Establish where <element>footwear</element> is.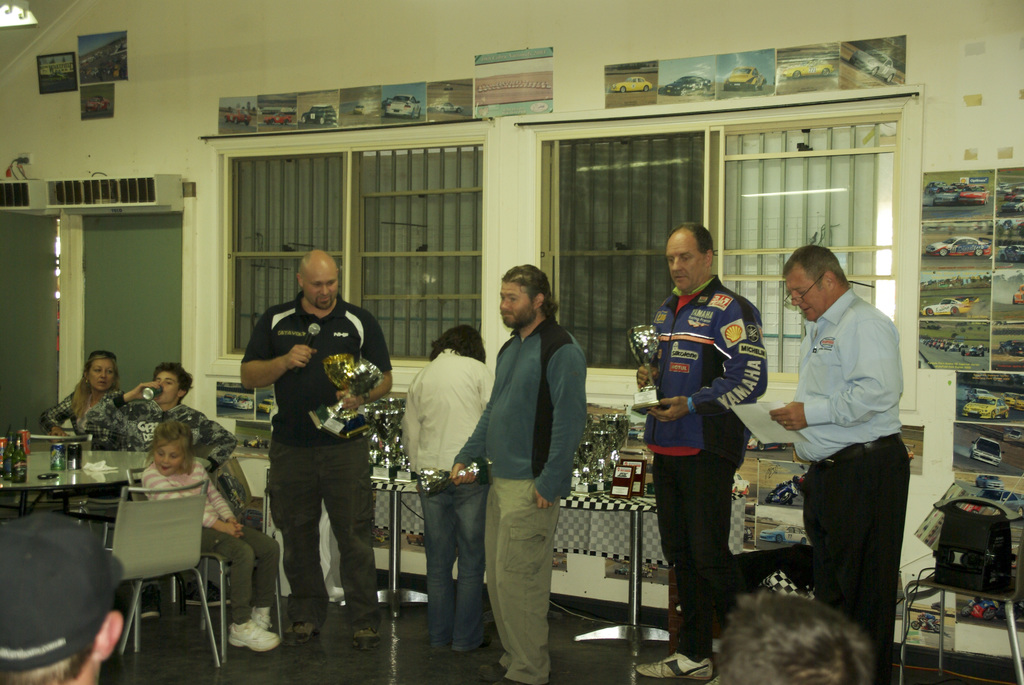
Established at [x1=282, y1=610, x2=322, y2=640].
